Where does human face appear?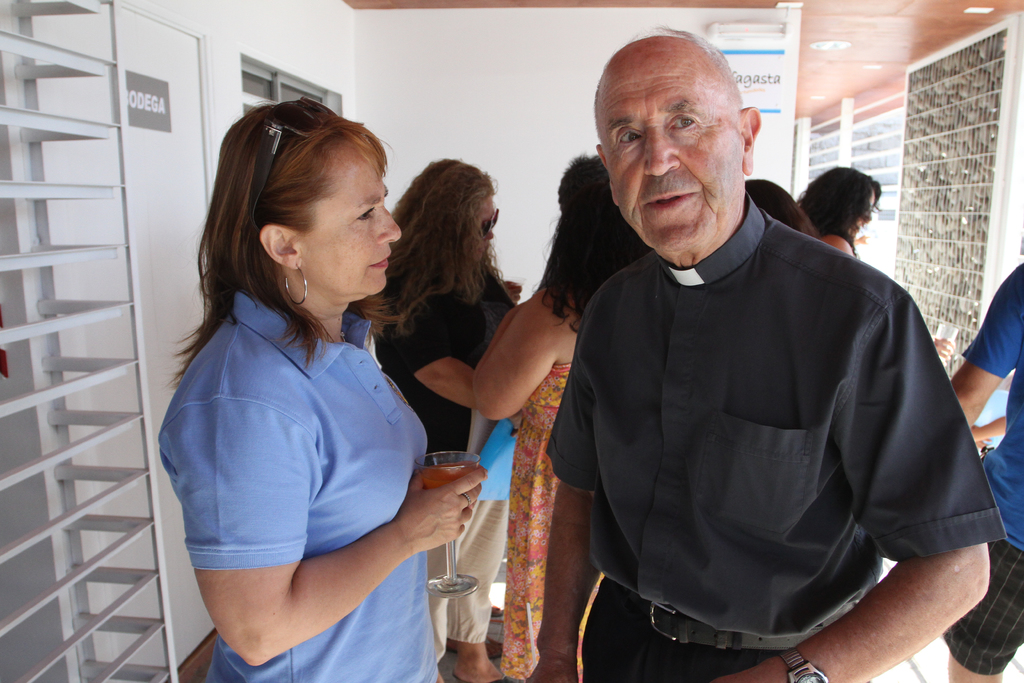
Appears at <region>593, 45, 744, 260</region>.
